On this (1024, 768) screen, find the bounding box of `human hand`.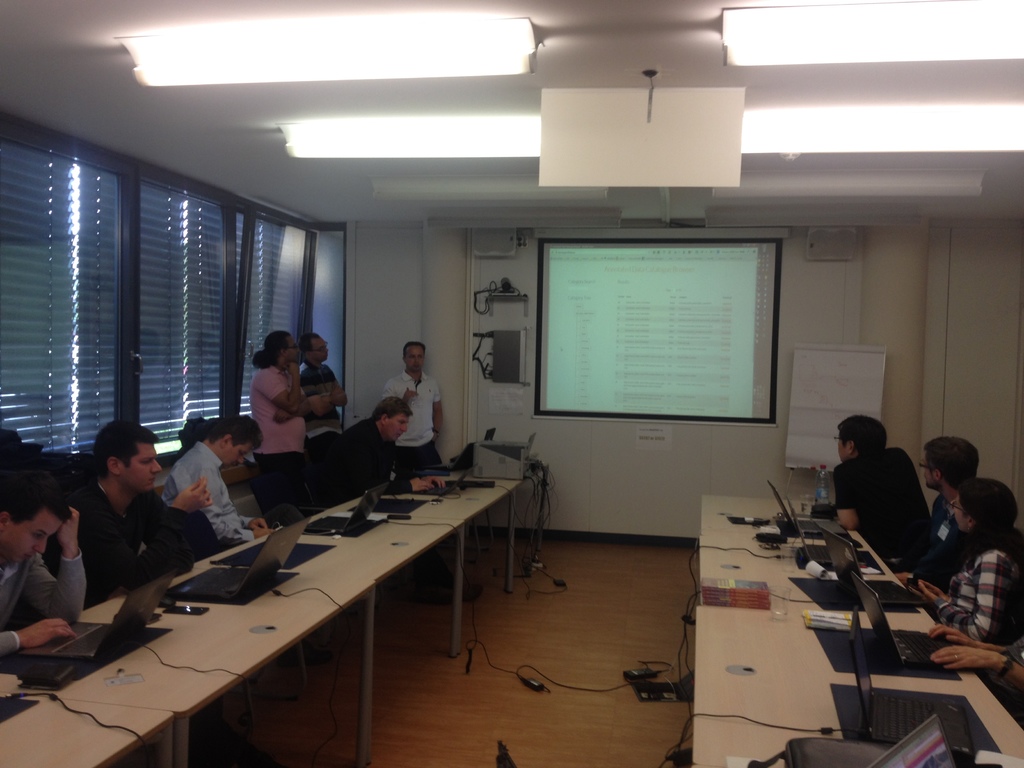
Bounding box: <bbox>171, 476, 213, 513</bbox>.
